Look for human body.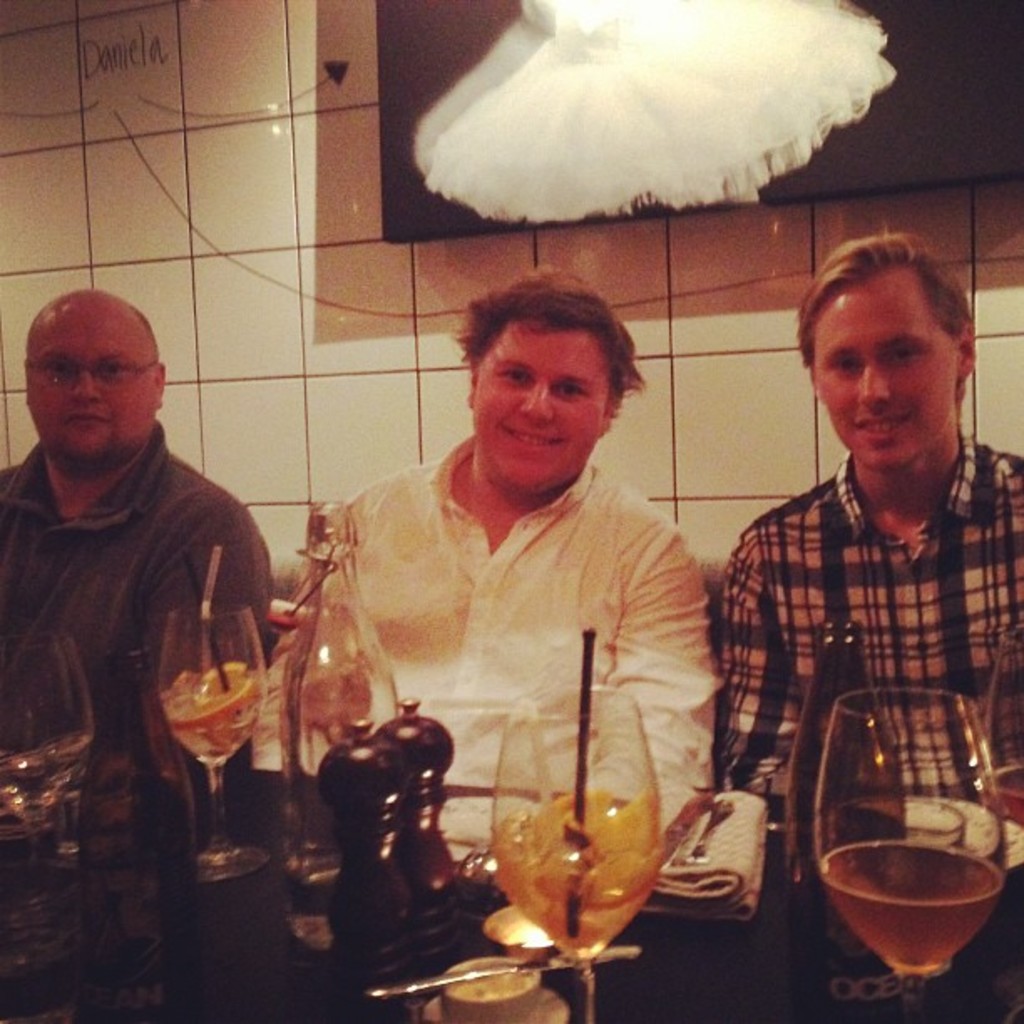
Found: [x1=0, y1=288, x2=278, y2=741].
